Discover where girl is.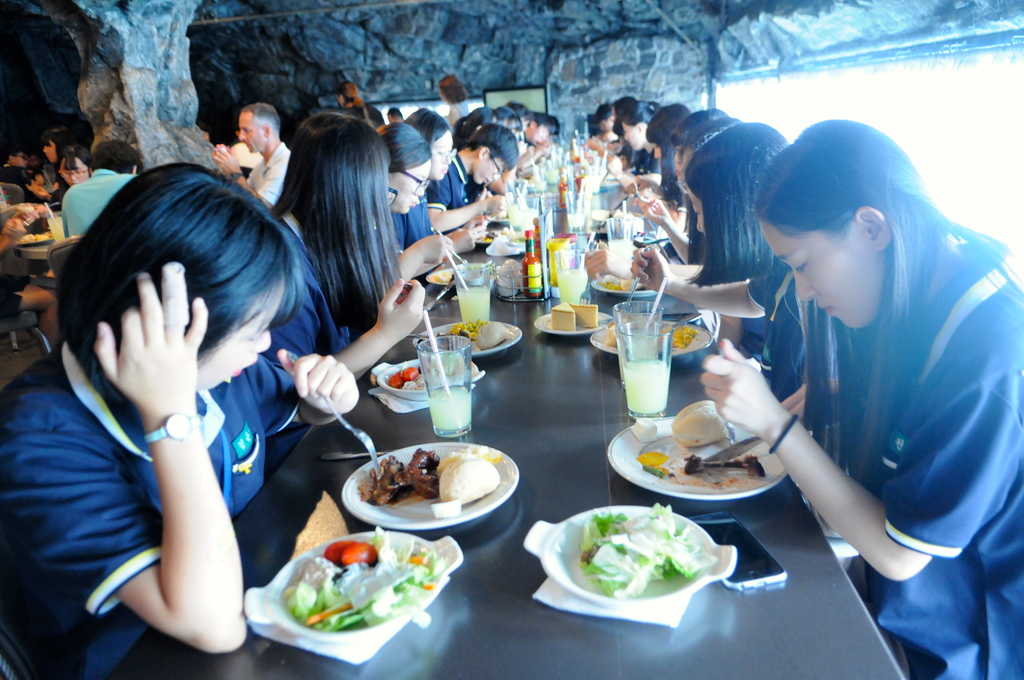
Discovered at x1=268, y1=112, x2=423, y2=380.
